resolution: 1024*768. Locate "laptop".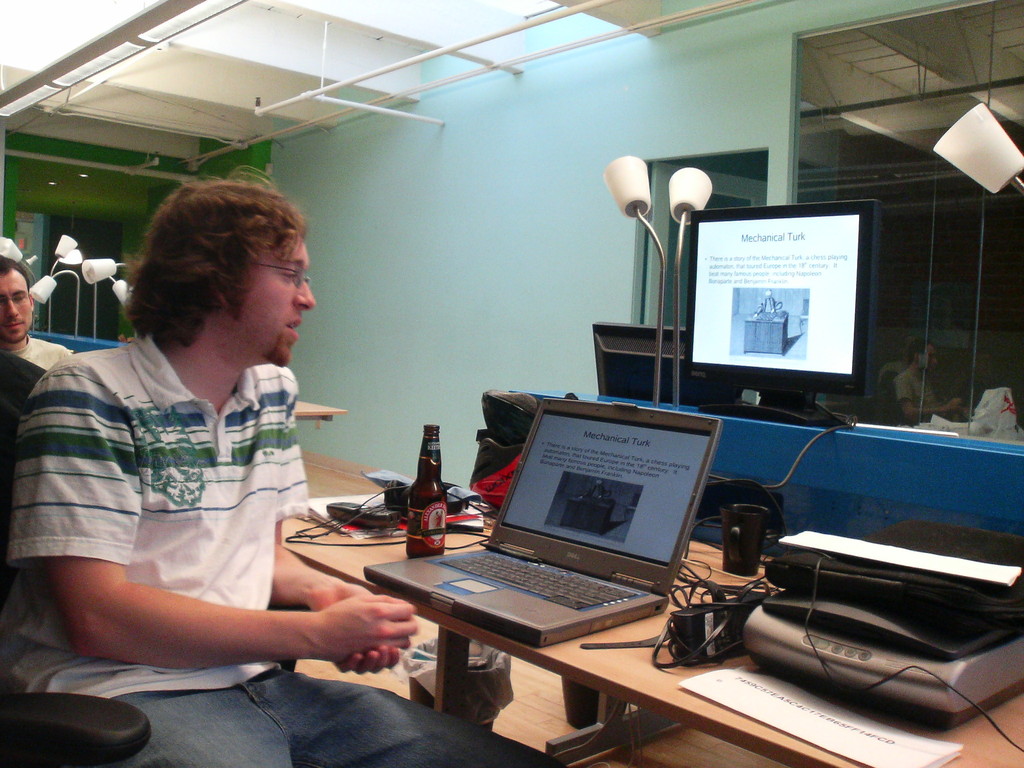
box(360, 391, 724, 650).
